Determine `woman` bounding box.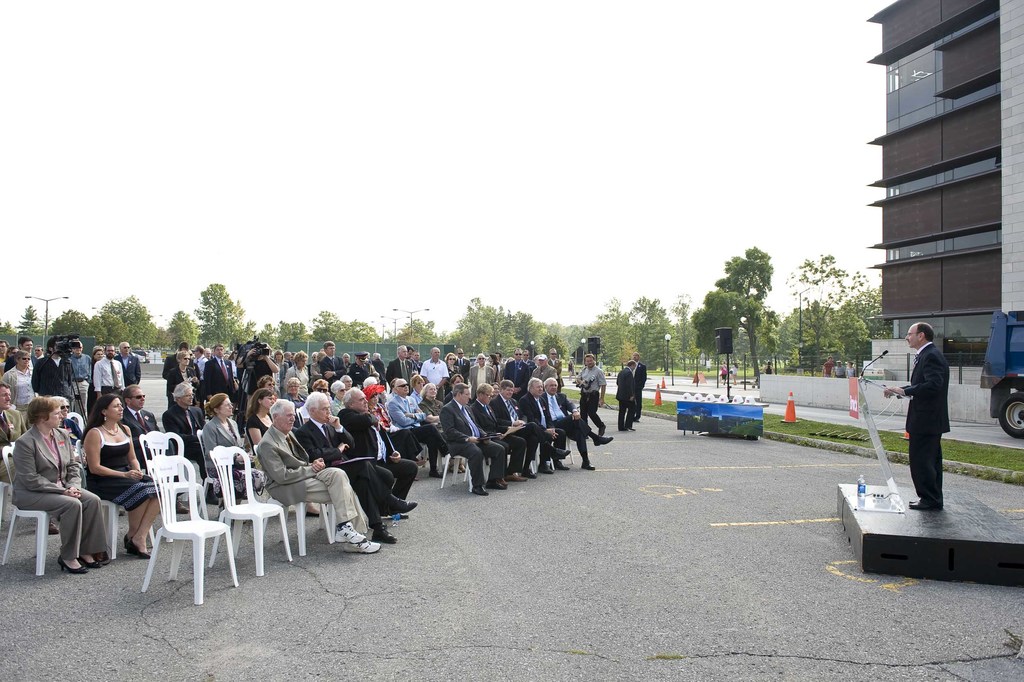
Determined: box=[283, 349, 311, 392].
